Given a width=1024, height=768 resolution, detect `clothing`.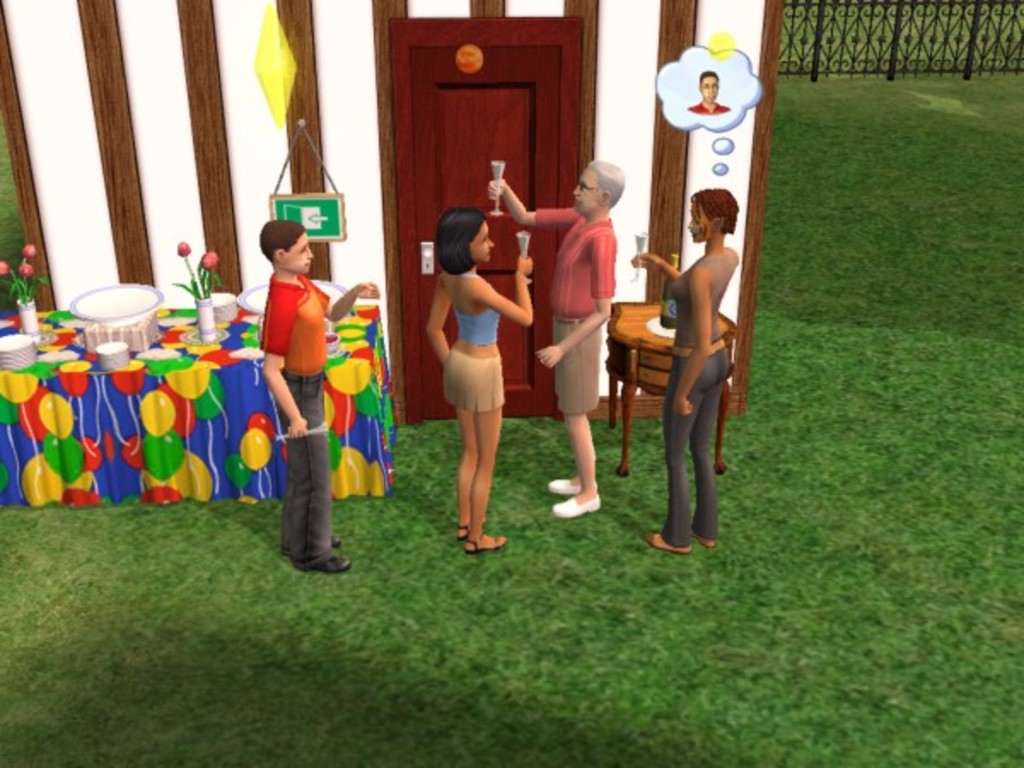
bbox=(664, 244, 739, 538).
